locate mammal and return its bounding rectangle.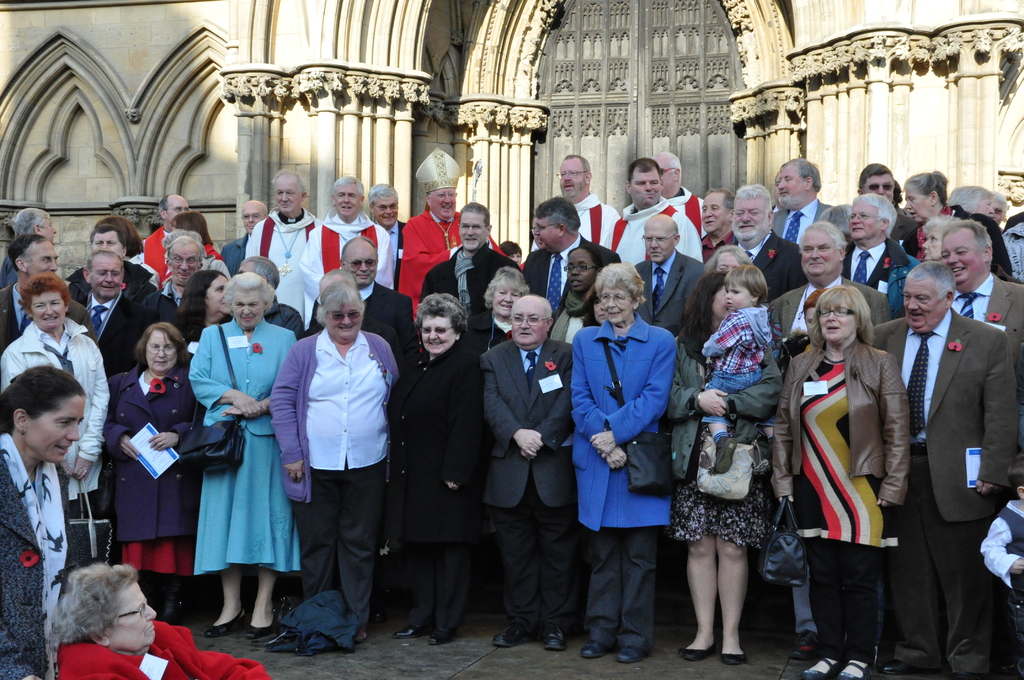
x1=138 y1=197 x2=190 y2=278.
